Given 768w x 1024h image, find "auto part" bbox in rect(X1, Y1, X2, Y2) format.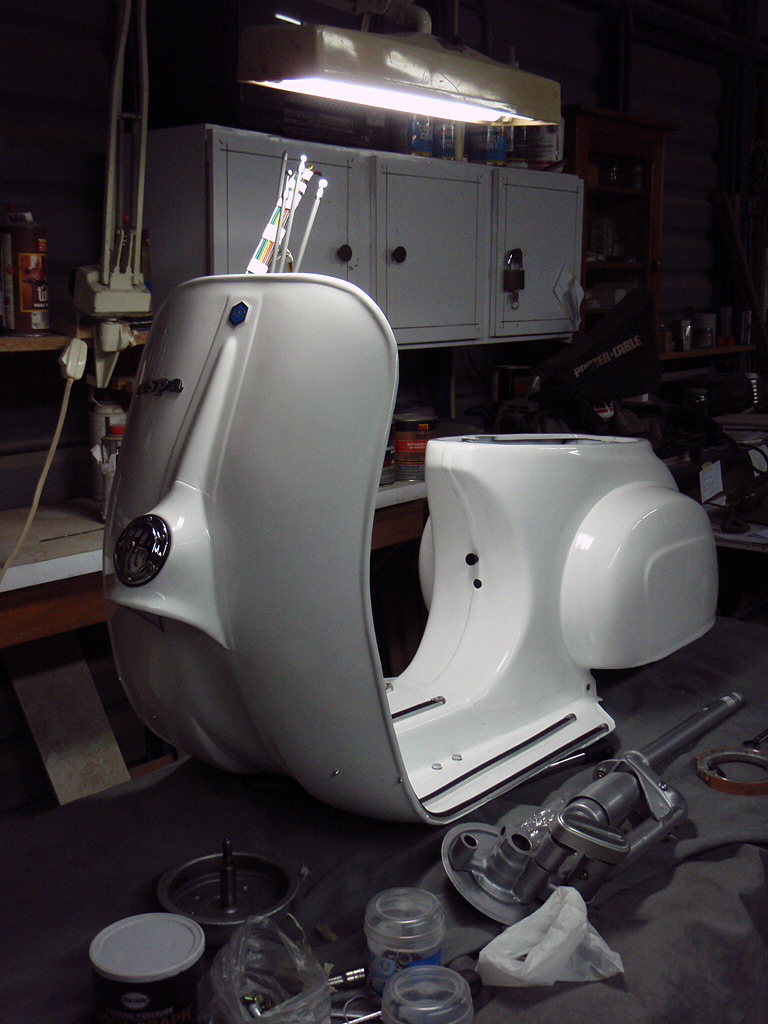
rect(107, 513, 168, 588).
